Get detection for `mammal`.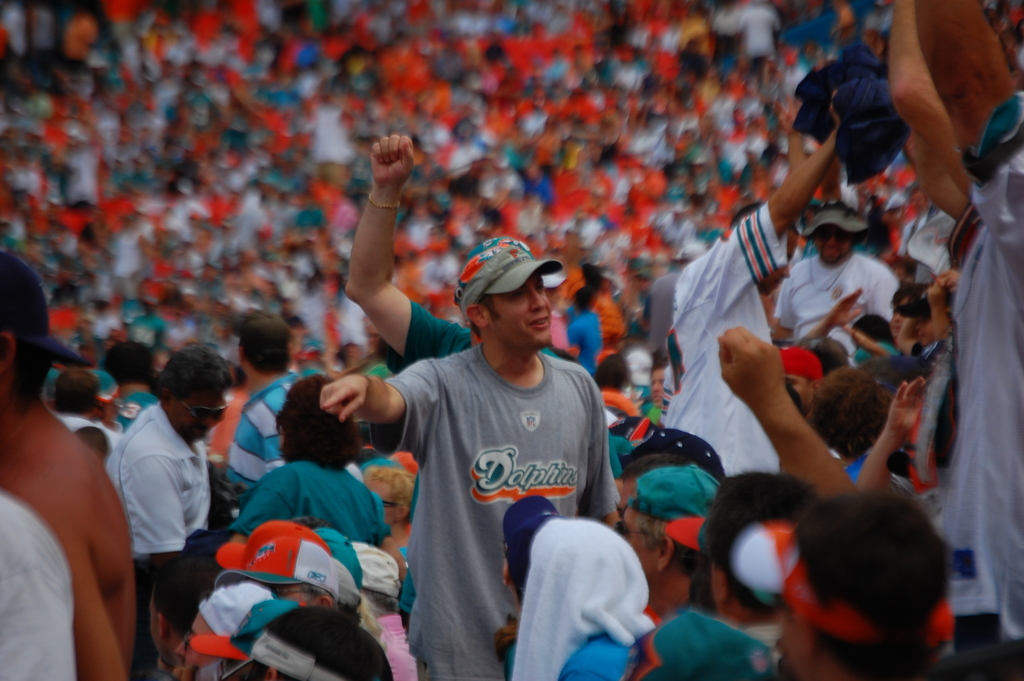
Detection: bbox=(366, 223, 641, 680).
